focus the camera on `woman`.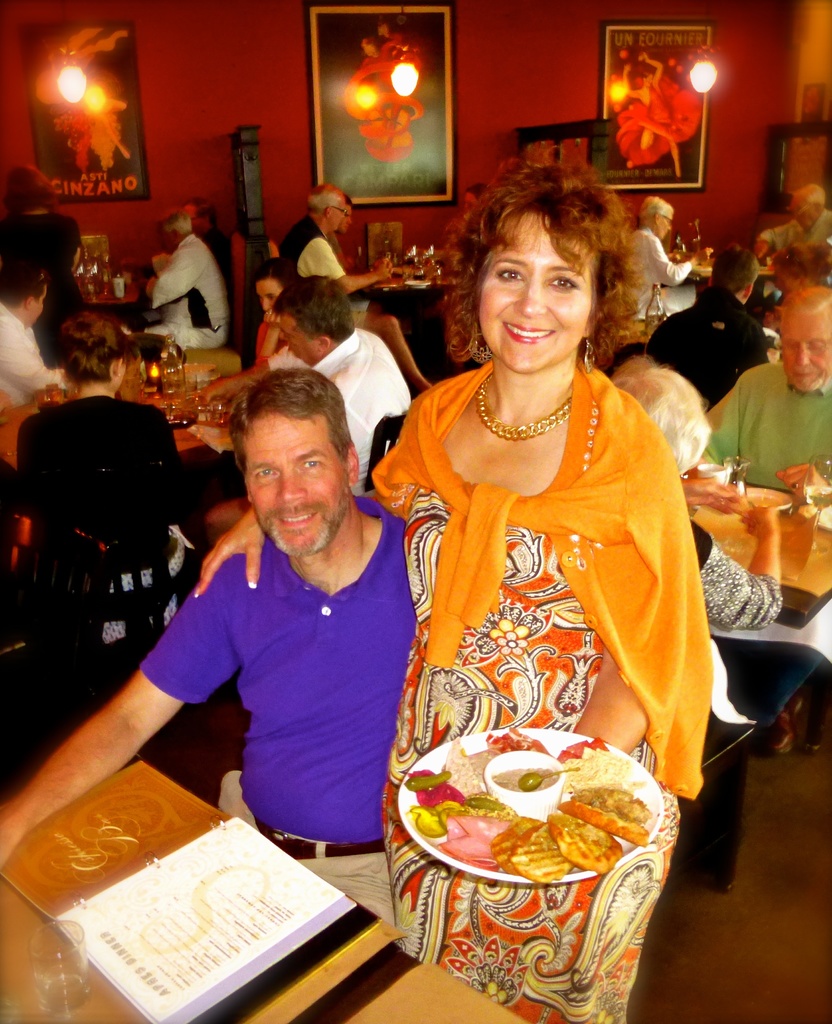
Focus region: rect(363, 135, 709, 995).
